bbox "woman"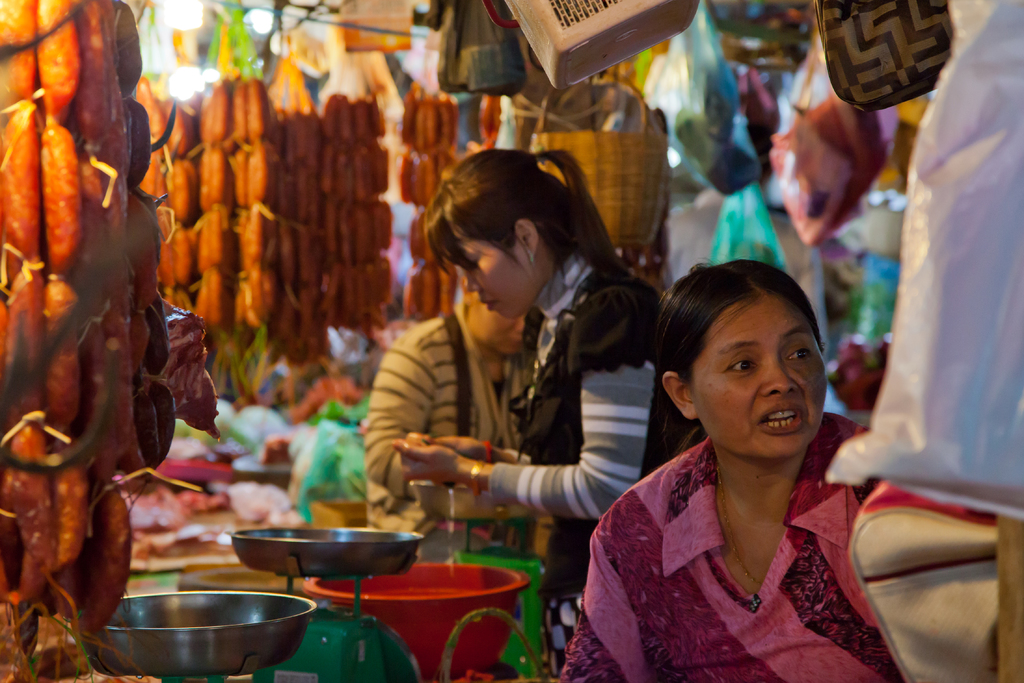
x1=586 y1=246 x2=916 y2=670
